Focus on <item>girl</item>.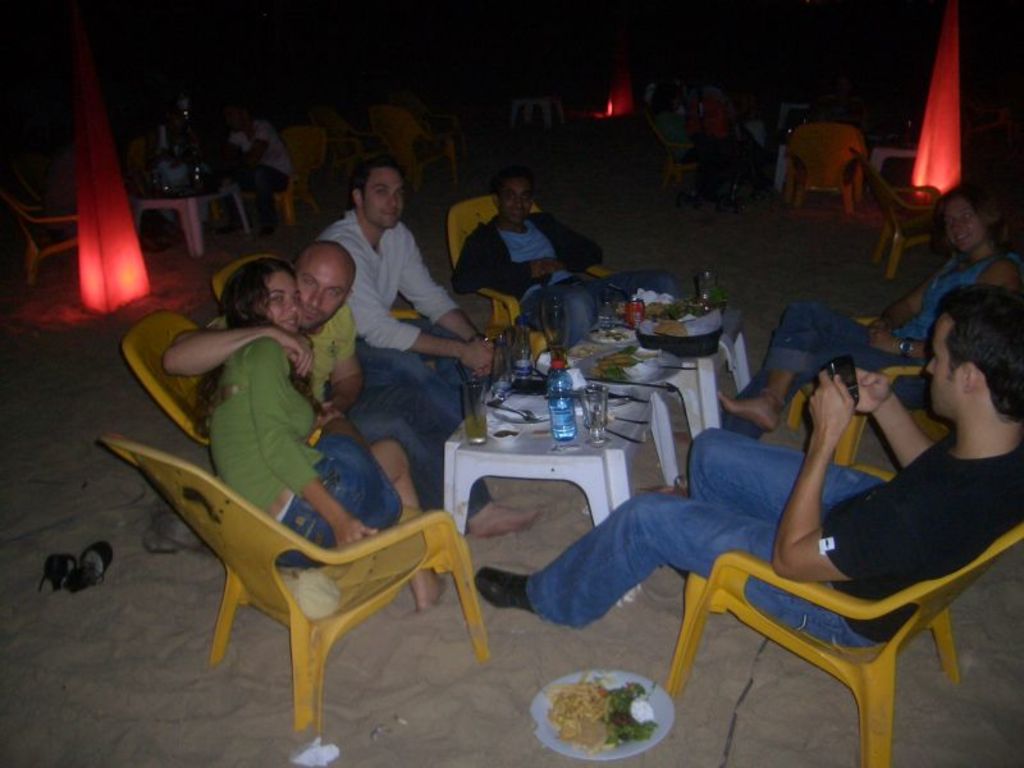
Focused at 172, 256, 449, 616.
